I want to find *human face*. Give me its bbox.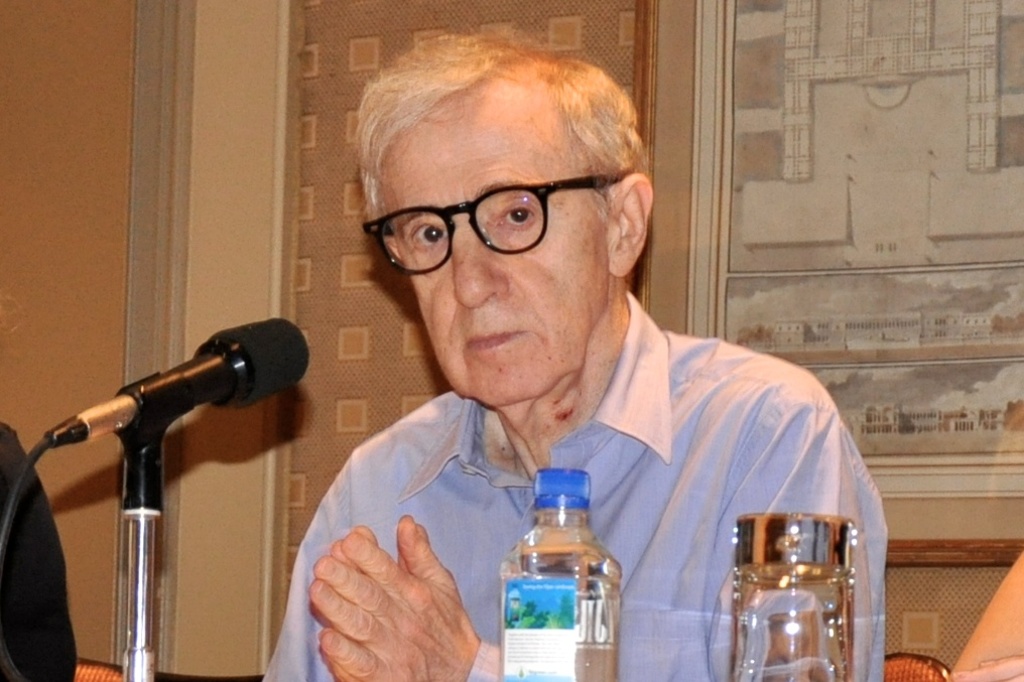
{"x1": 374, "y1": 86, "x2": 603, "y2": 404}.
